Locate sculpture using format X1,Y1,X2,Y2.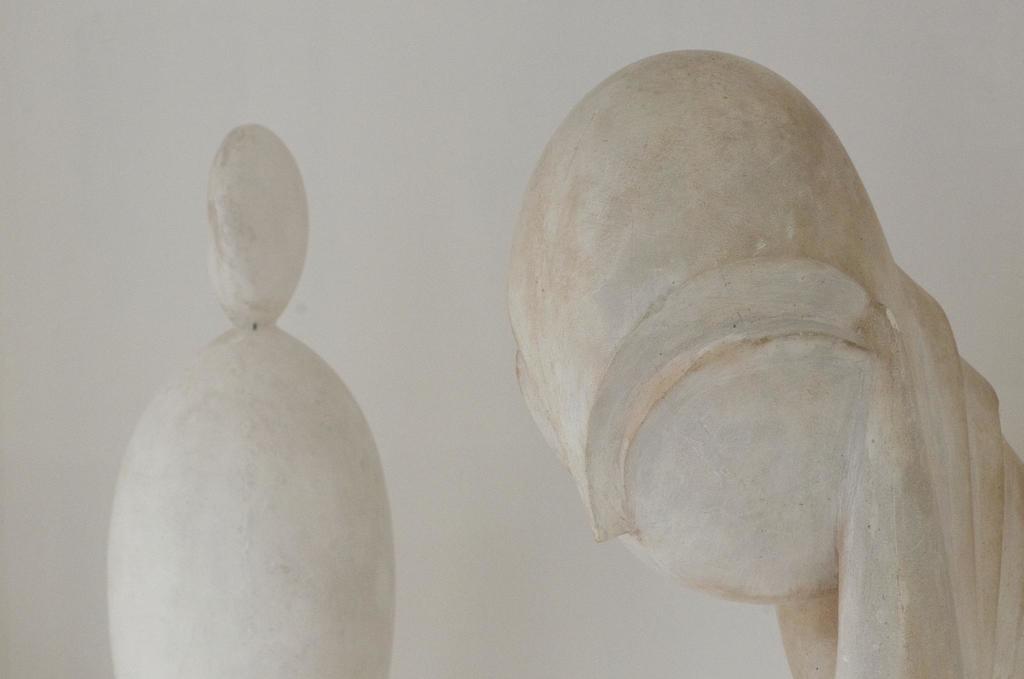
443,85,1009,678.
